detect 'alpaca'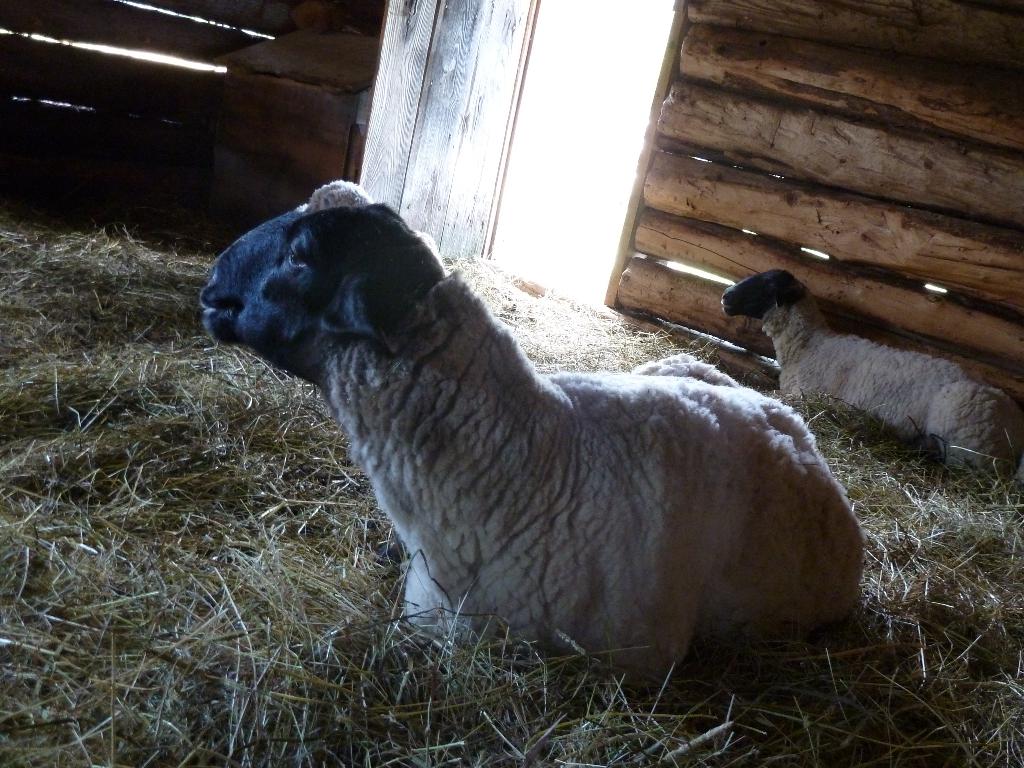
box=[199, 180, 863, 691]
